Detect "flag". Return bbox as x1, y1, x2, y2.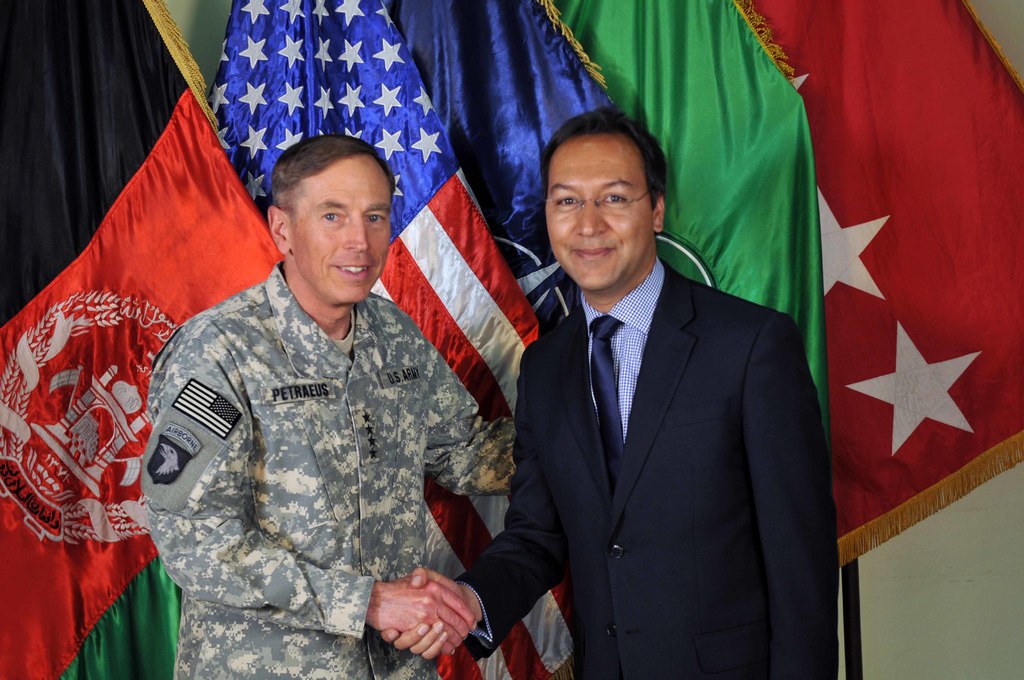
815, 88, 1005, 570.
